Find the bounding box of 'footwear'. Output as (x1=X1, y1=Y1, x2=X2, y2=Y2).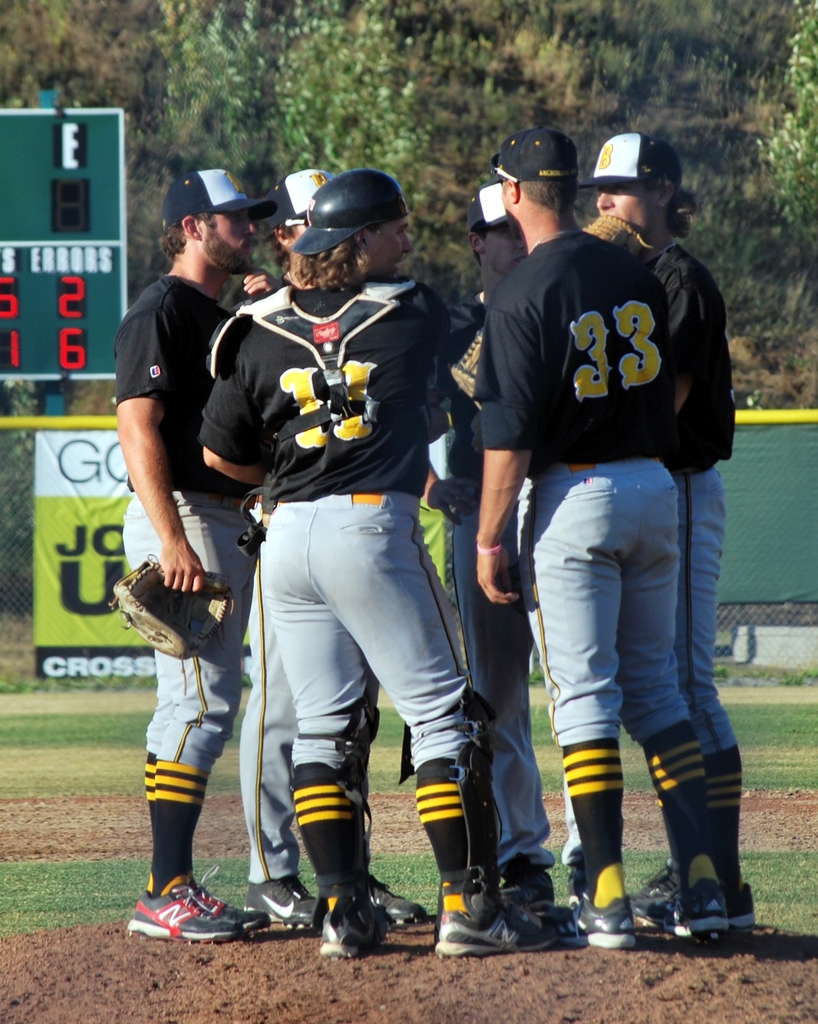
(x1=630, y1=868, x2=689, y2=910).
